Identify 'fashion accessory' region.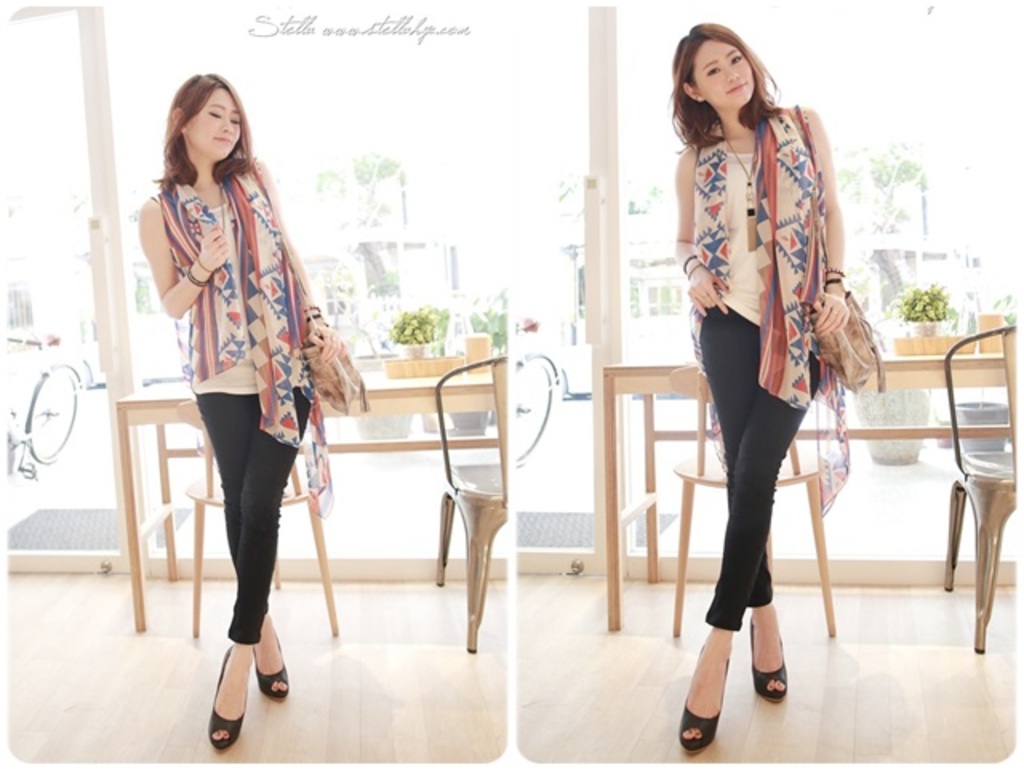
Region: left=827, top=267, right=840, bottom=285.
